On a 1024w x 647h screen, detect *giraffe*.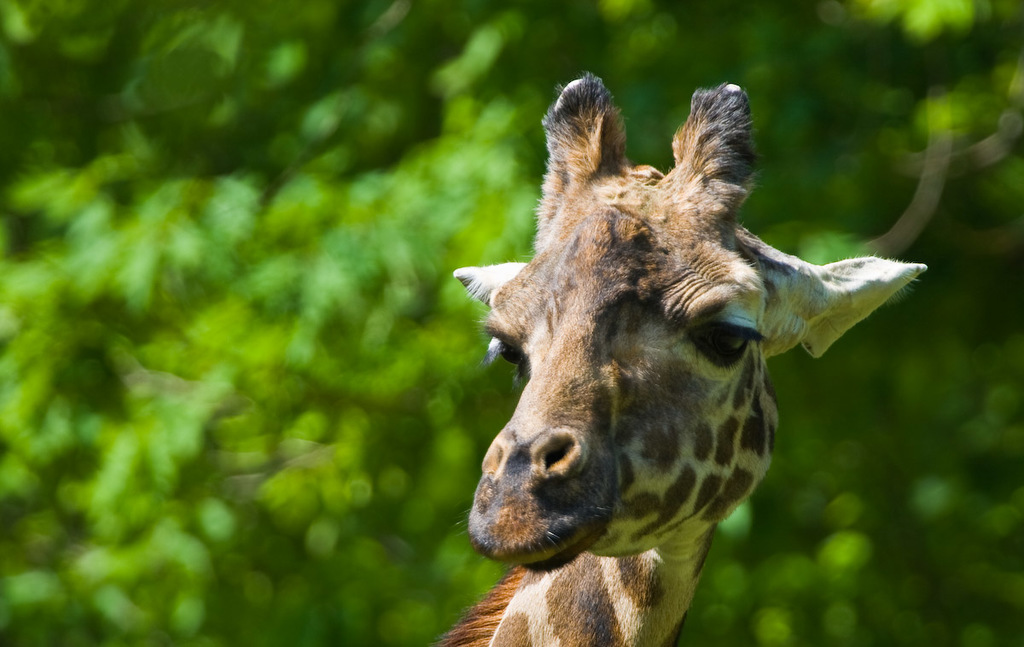
(424, 69, 928, 646).
